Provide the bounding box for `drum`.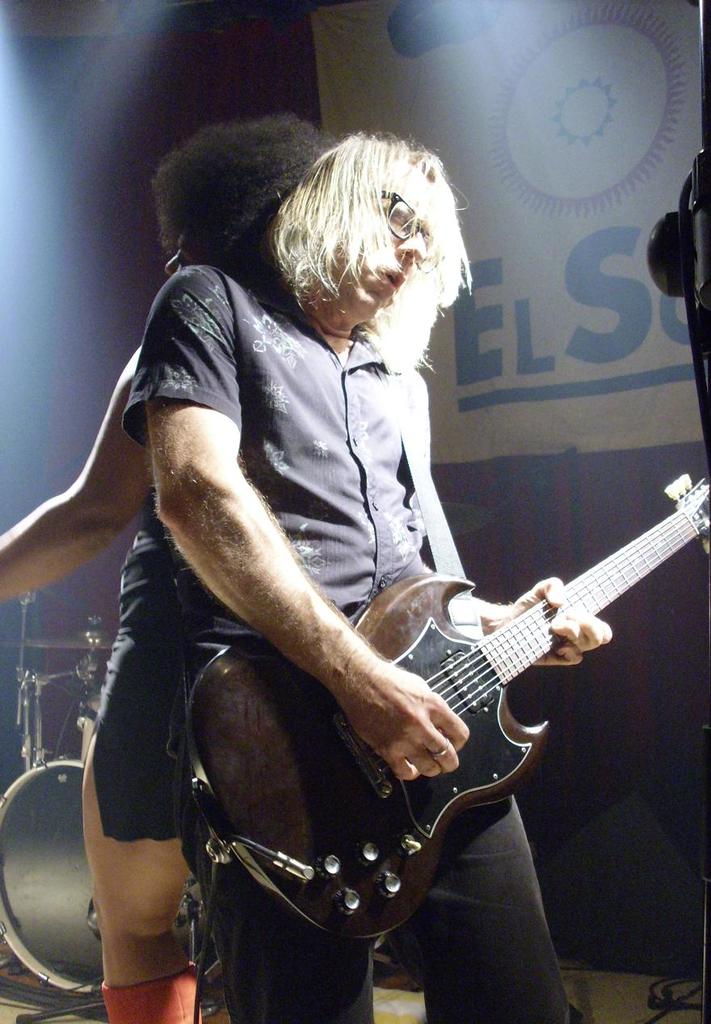
0 758 219 1007.
